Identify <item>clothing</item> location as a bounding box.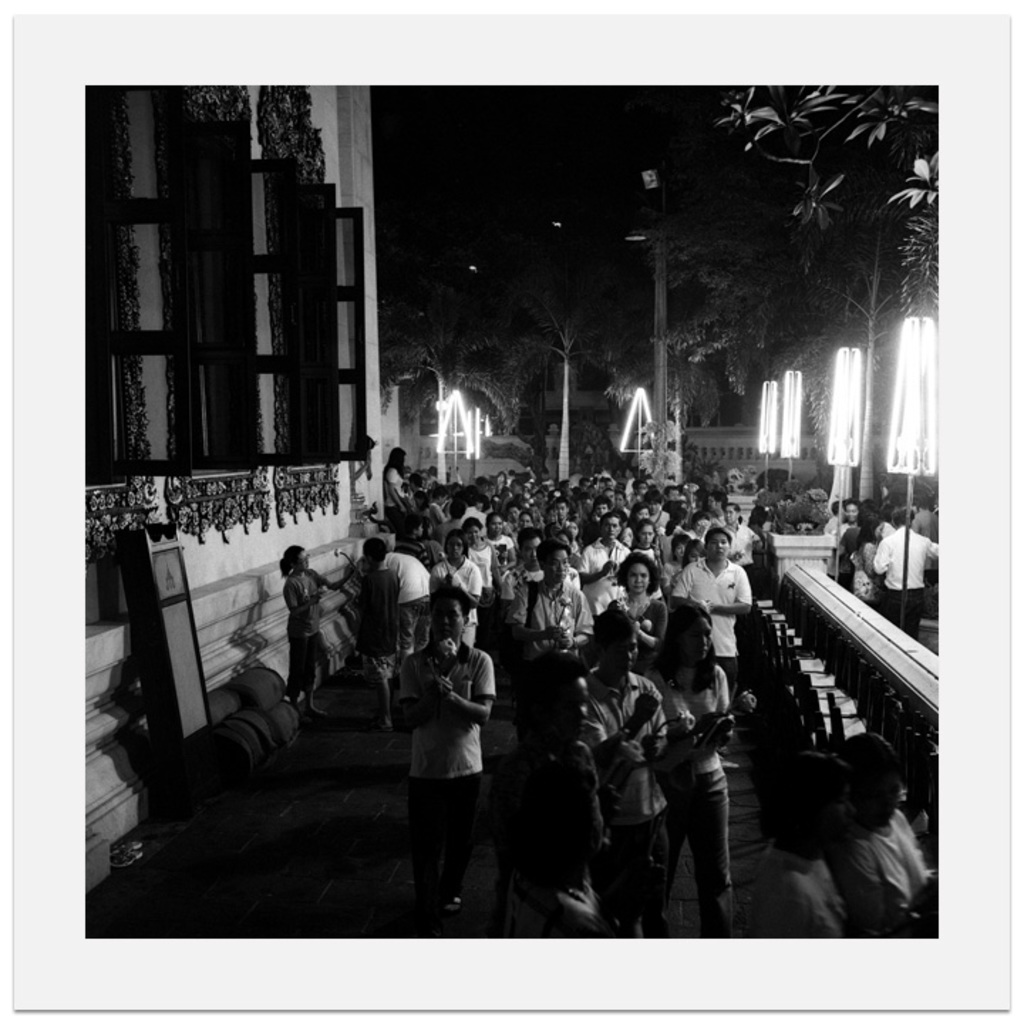
[835, 801, 939, 940].
